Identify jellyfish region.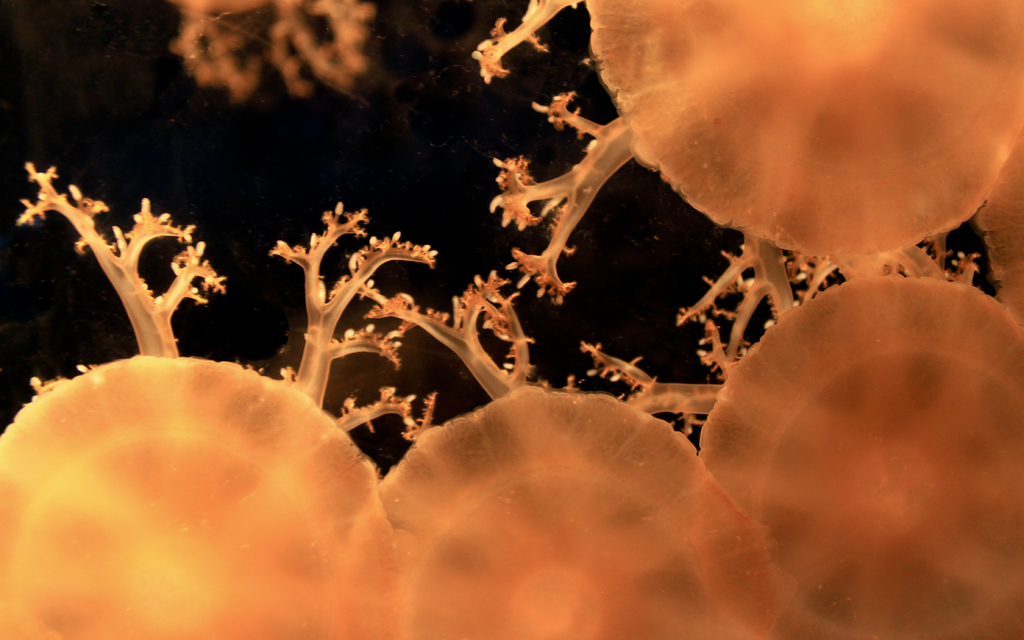
Region: 468/24/1023/314.
